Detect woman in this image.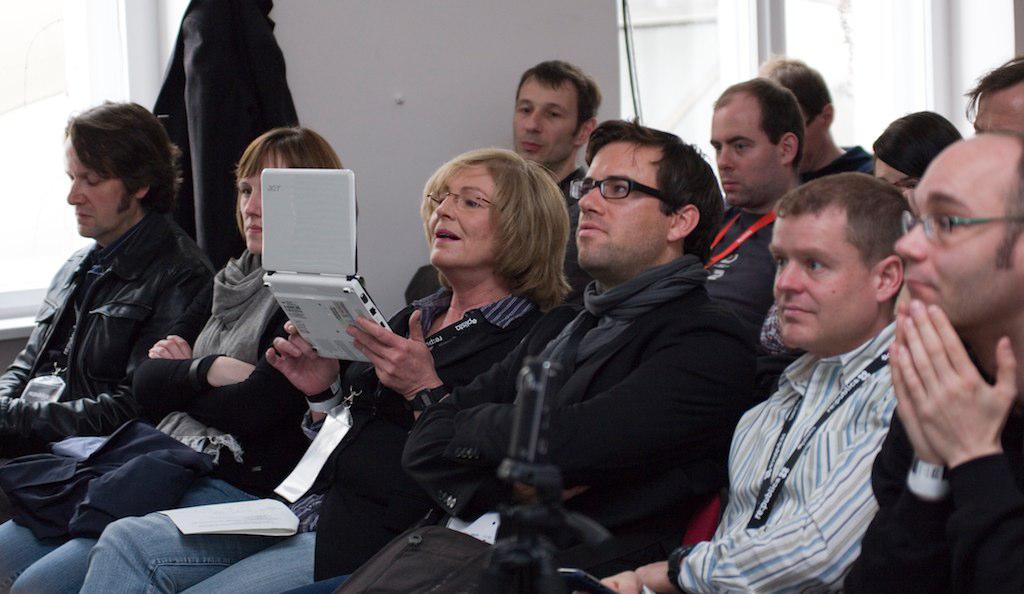
Detection: {"x1": 66, "y1": 148, "x2": 573, "y2": 593}.
